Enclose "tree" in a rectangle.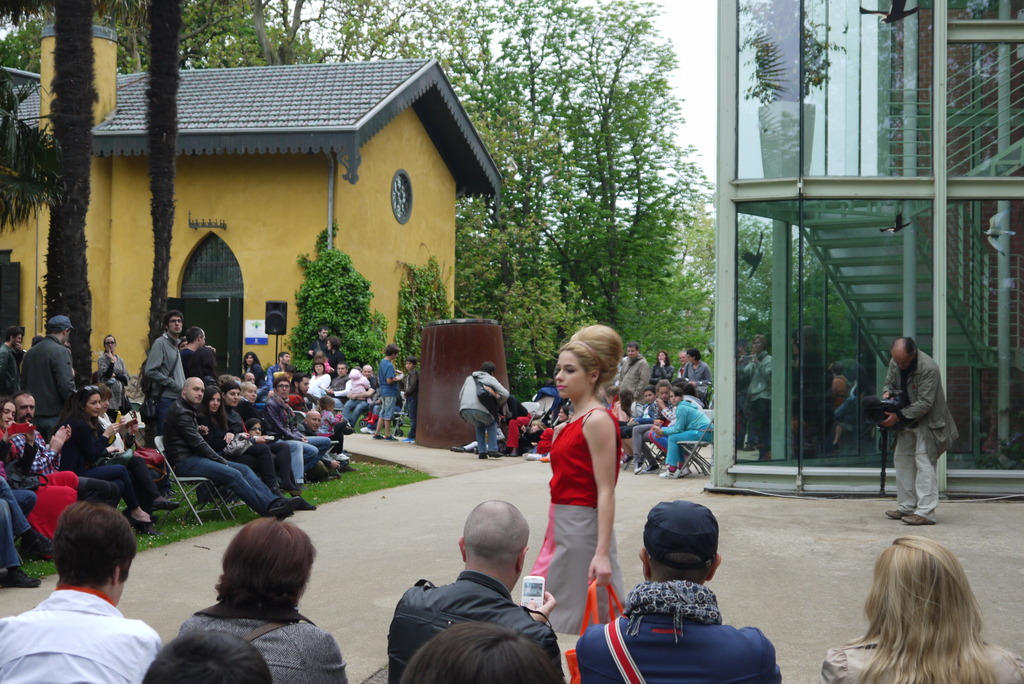
[113,0,190,357].
